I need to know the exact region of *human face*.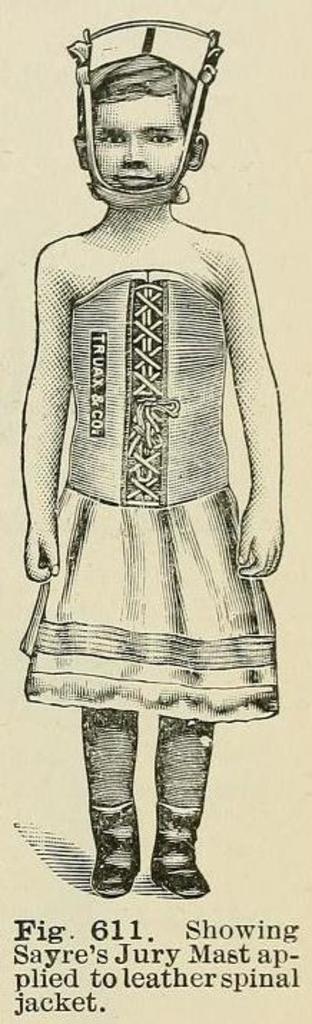
Region: bbox=(86, 96, 177, 203).
